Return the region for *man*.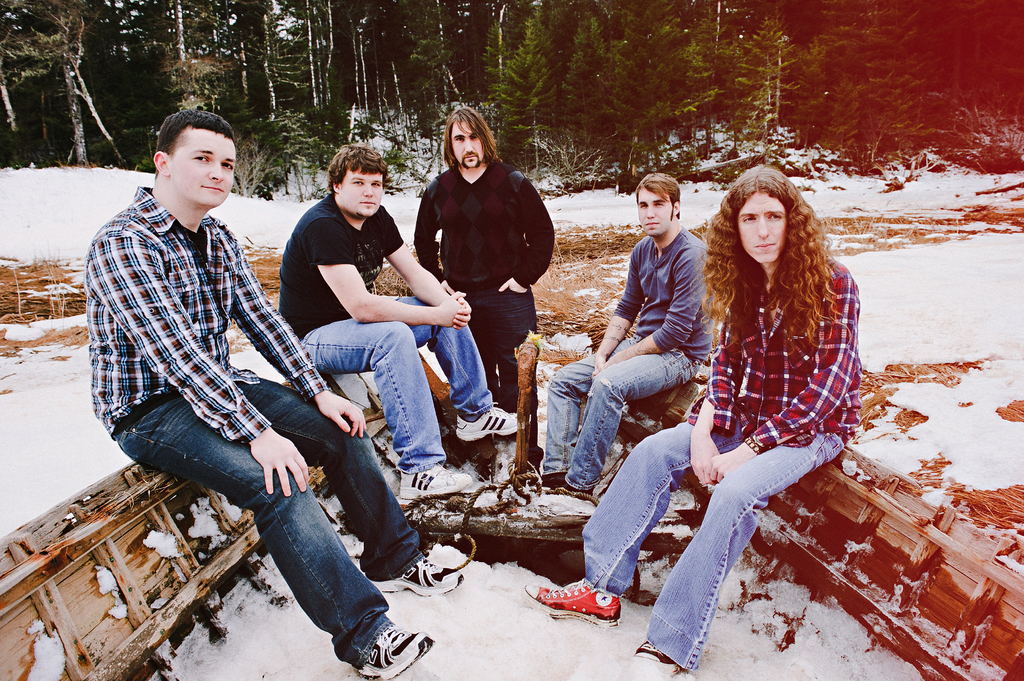
[x1=278, y1=141, x2=534, y2=501].
